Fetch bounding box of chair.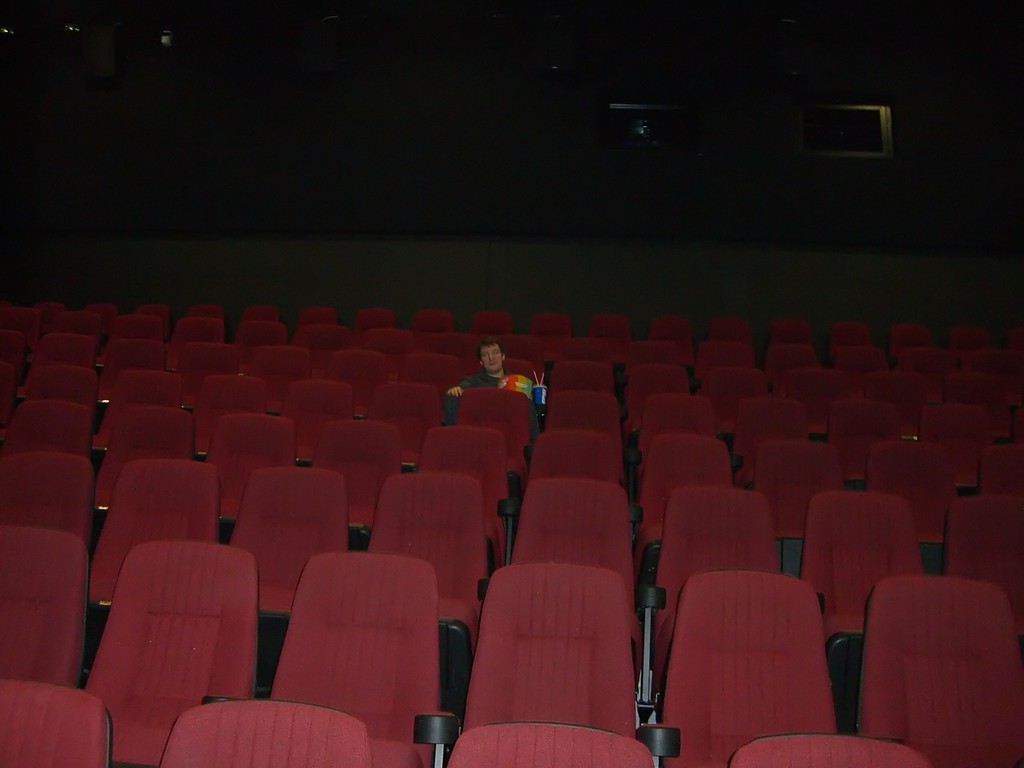
Bbox: (81,538,262,767).
